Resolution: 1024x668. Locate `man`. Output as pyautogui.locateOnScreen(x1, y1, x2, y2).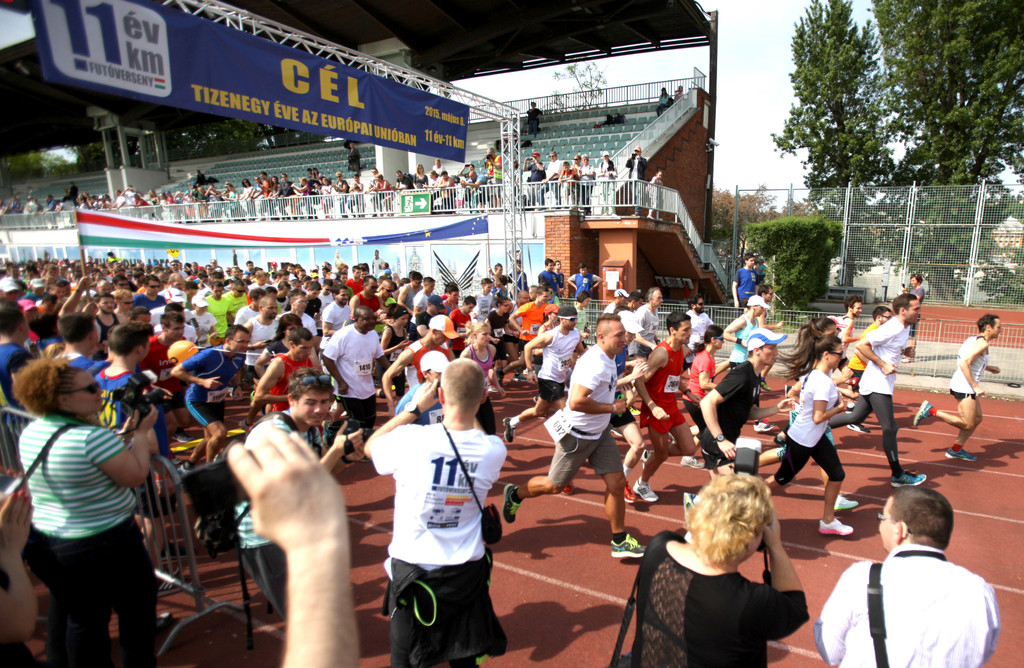
pyautogui.locateOnScreen(913, 313, 996, 460).
